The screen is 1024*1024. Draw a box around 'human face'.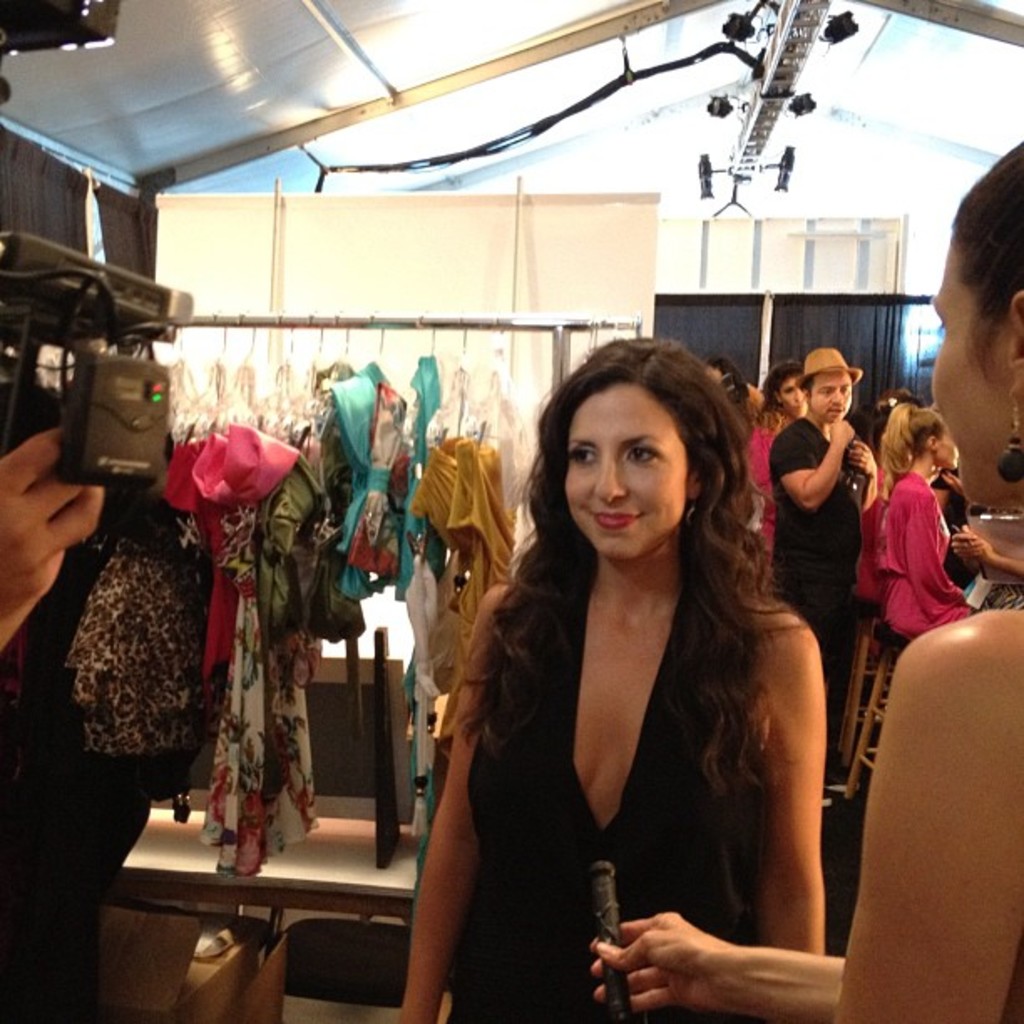
l=812, t=370, r=853, b=425.
